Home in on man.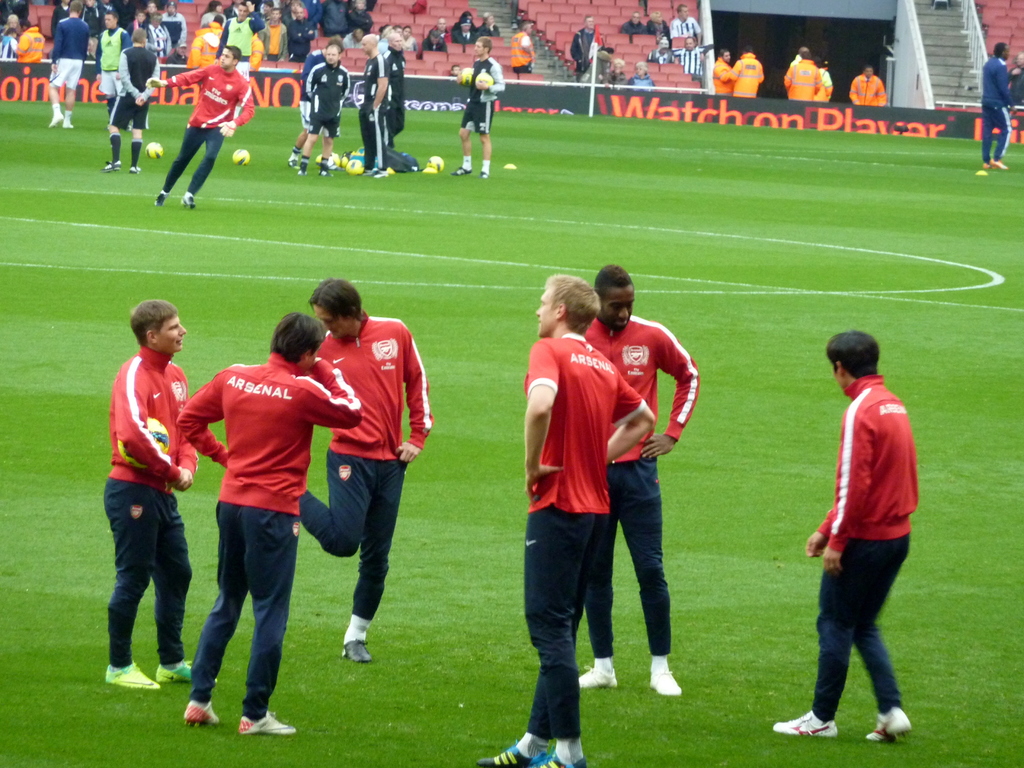
Homed in at bbox=[125, 9, 145, 35].
